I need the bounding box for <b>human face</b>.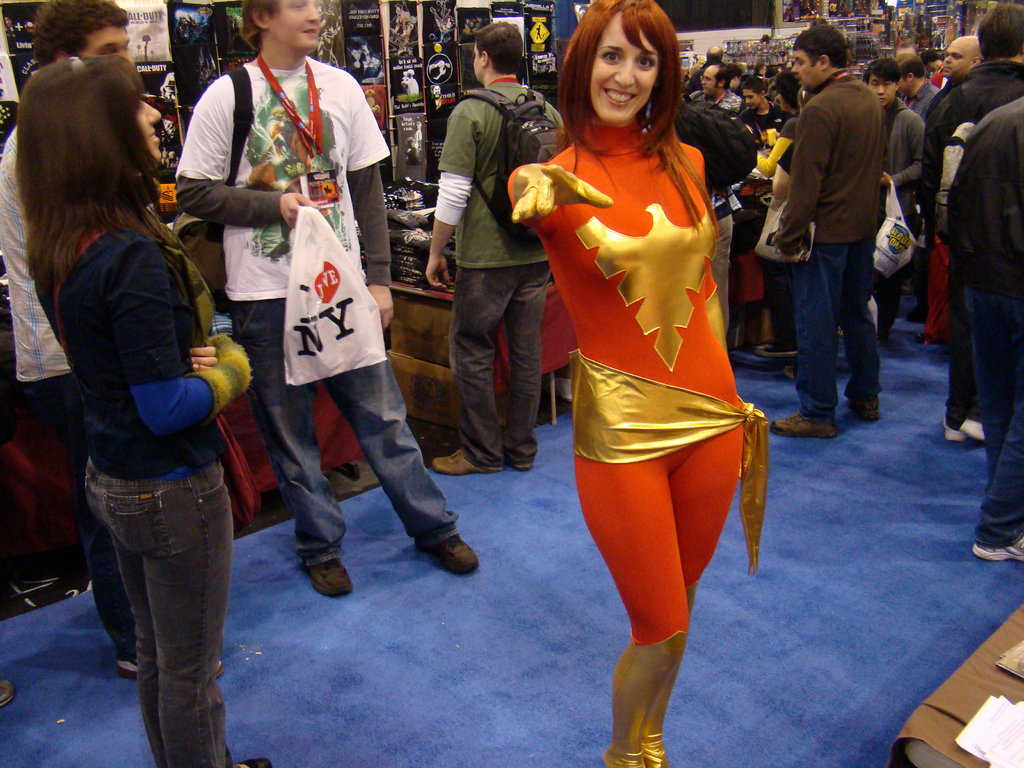
Here it is: bbox=[898, 74, 911, 95].
